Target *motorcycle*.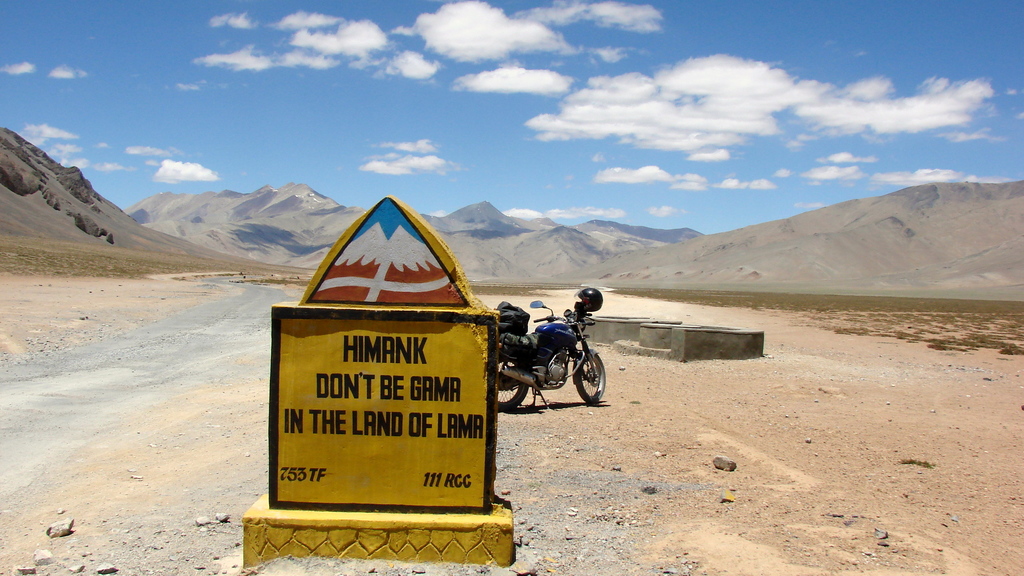
Target region: [left=493, top=288, right=607, bottom=407].
